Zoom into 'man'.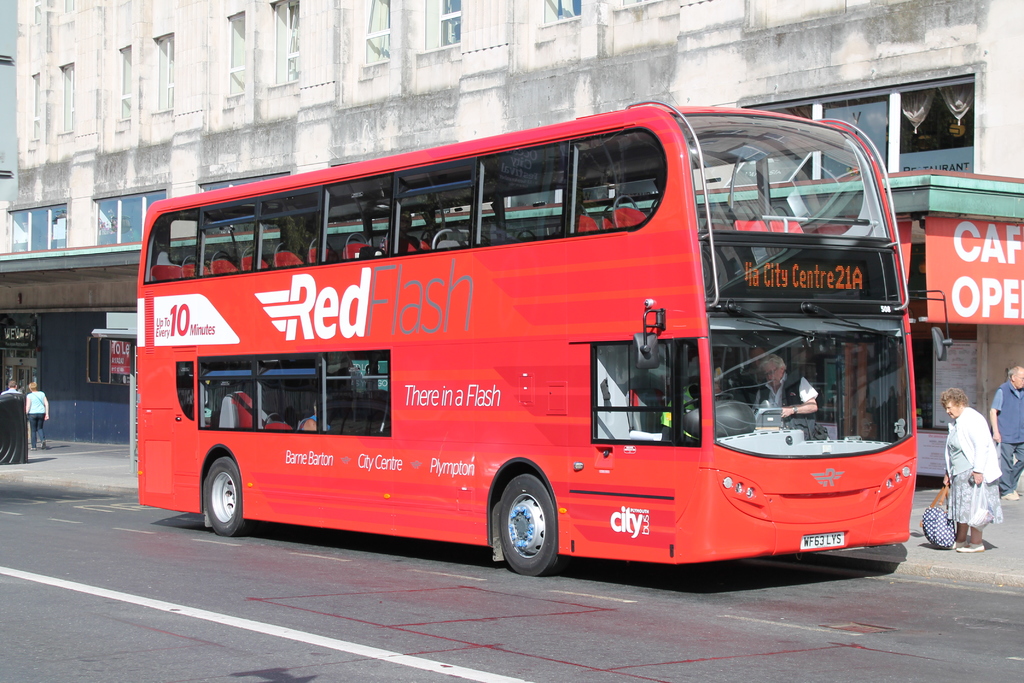
Zoom target: pyautogui.locateOnScreen(949, 393, 1005, 541).
